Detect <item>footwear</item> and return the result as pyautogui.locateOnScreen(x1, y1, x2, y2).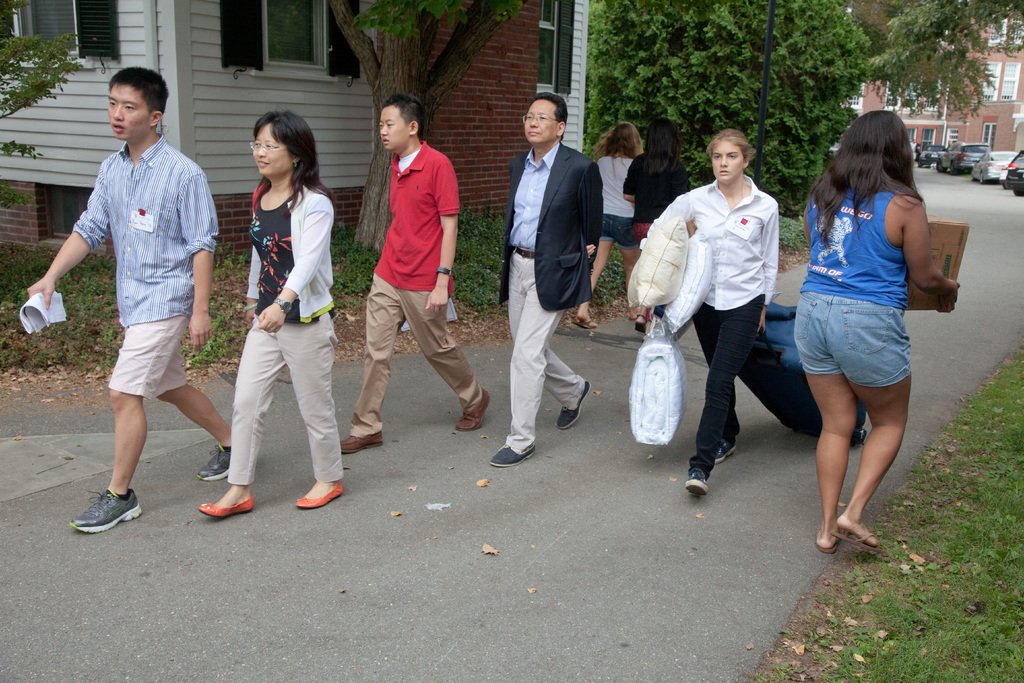
pyautogui.locateOnScreen(683, 469, 709, 504).
